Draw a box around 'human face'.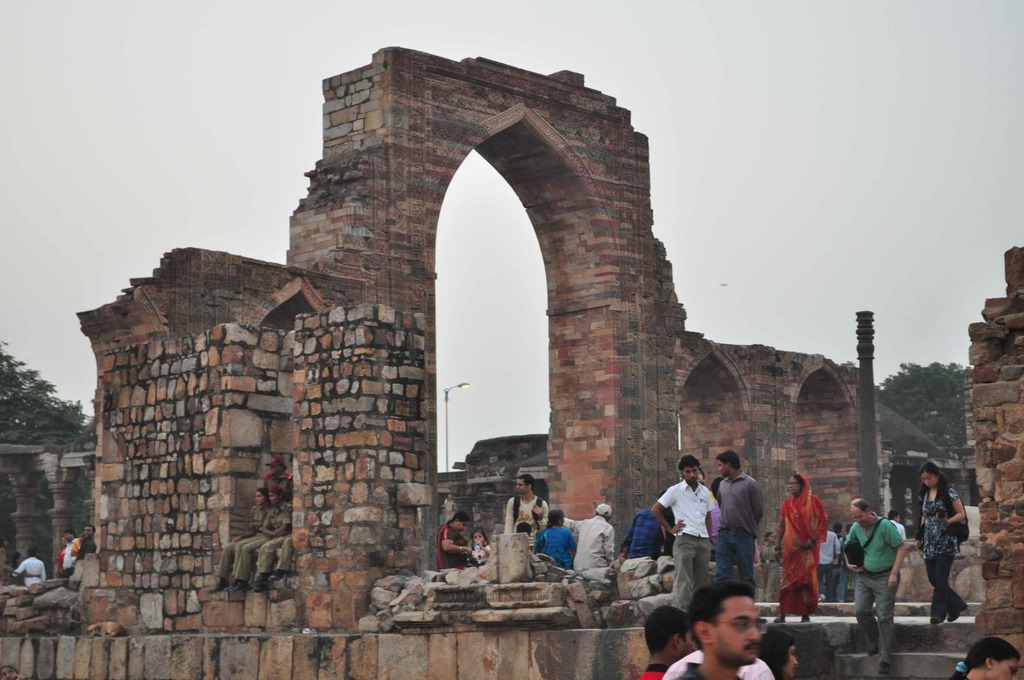
x1=257, y1=492, x2=262, y2=501.
